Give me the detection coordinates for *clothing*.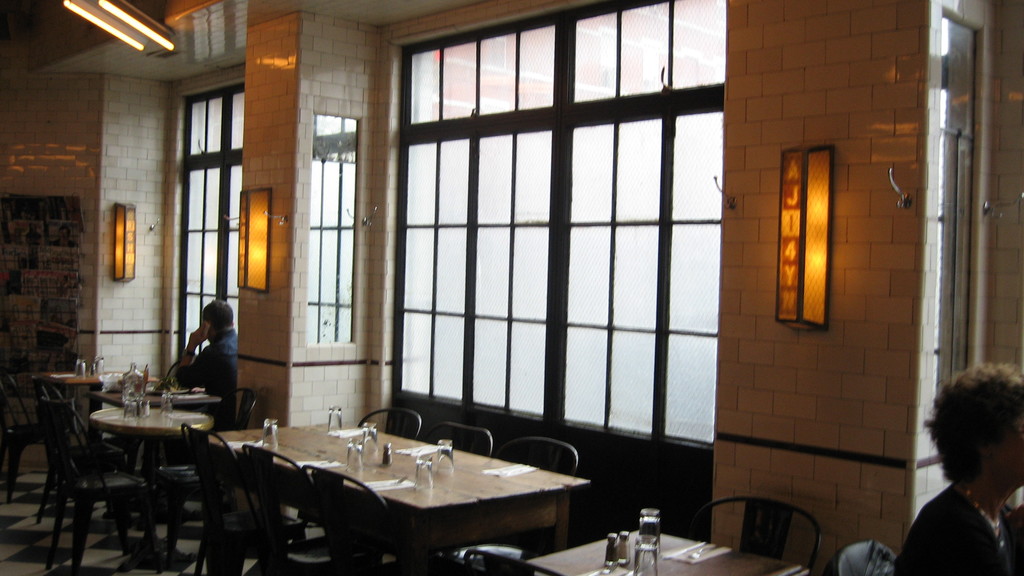
(left=889, top=449, right=1023, bottom=575).
